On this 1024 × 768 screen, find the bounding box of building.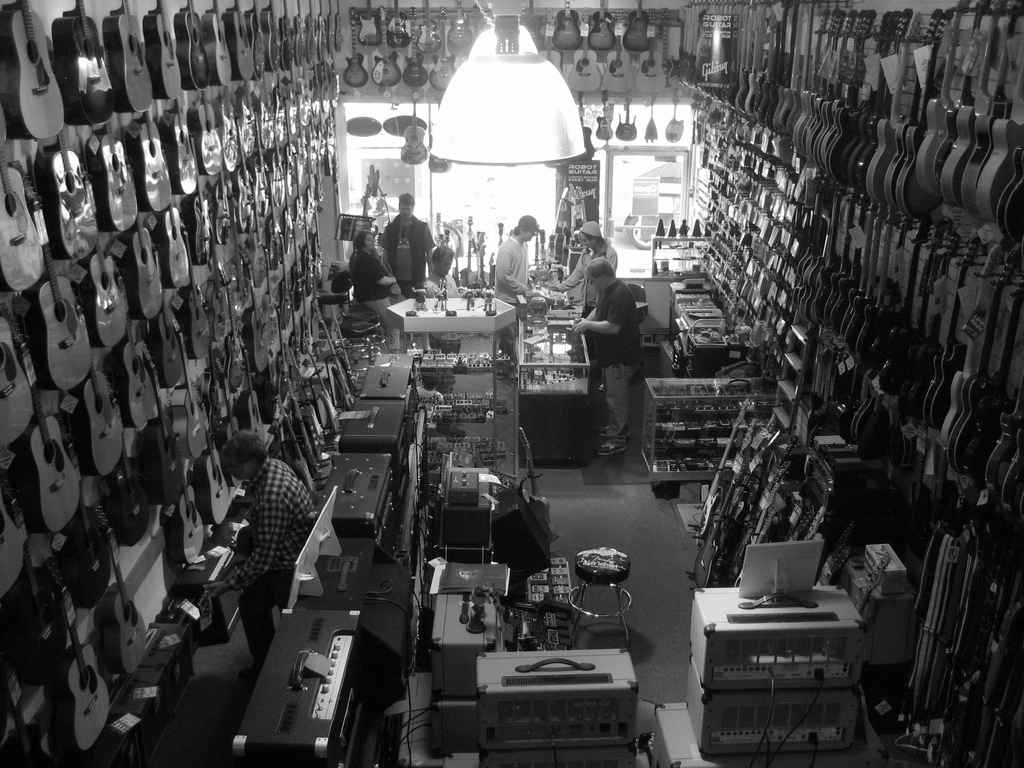
Bounding box: 0/0/1023/767.
